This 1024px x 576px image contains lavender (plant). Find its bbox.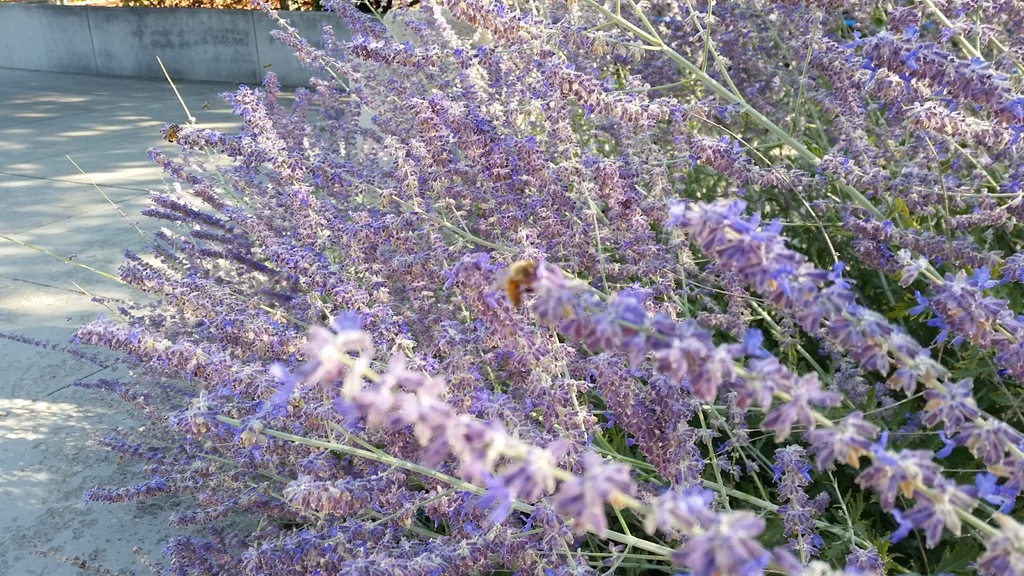
bbox=[268, 8, 372, 109].
